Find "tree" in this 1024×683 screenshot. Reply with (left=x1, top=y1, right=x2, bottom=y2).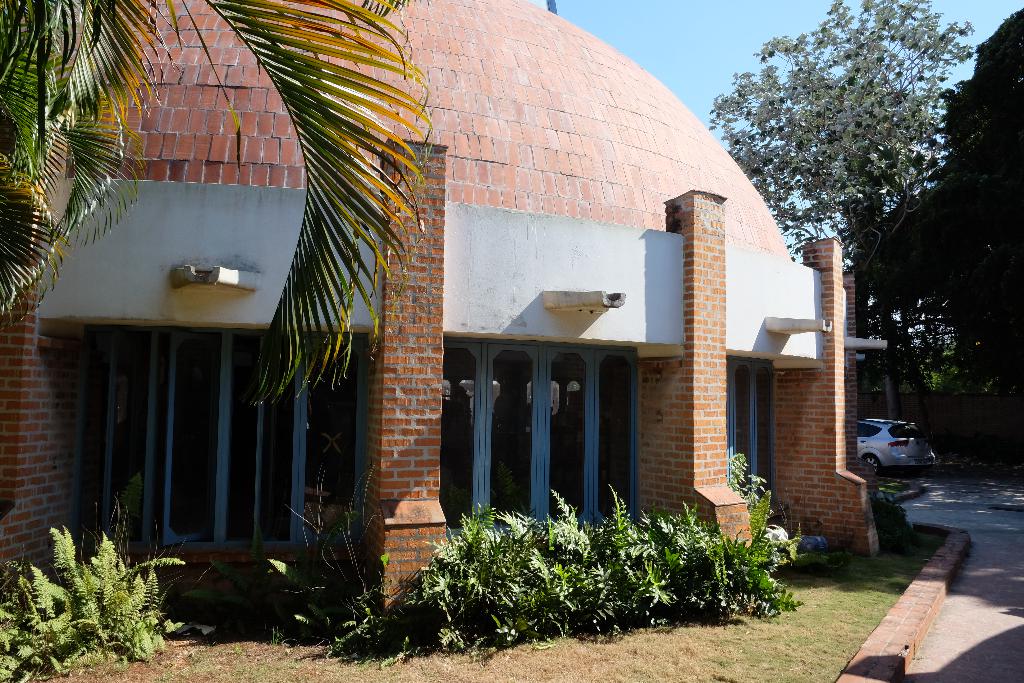
(left=0, top=0, right=433, bottom=407).
